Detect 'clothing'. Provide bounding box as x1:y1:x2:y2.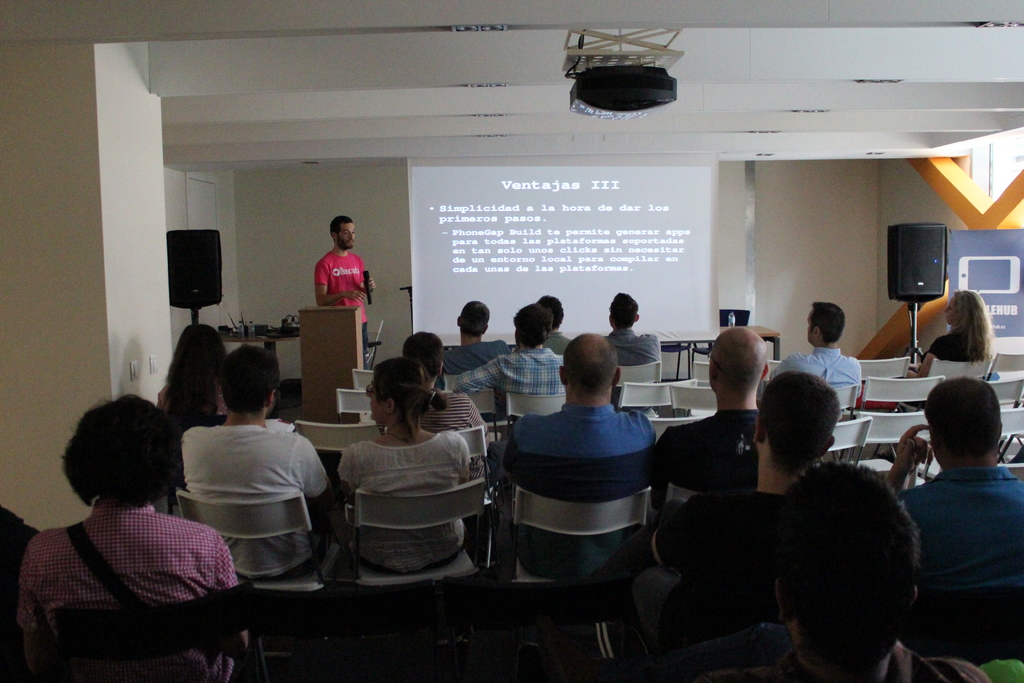
451:347:566:397.
